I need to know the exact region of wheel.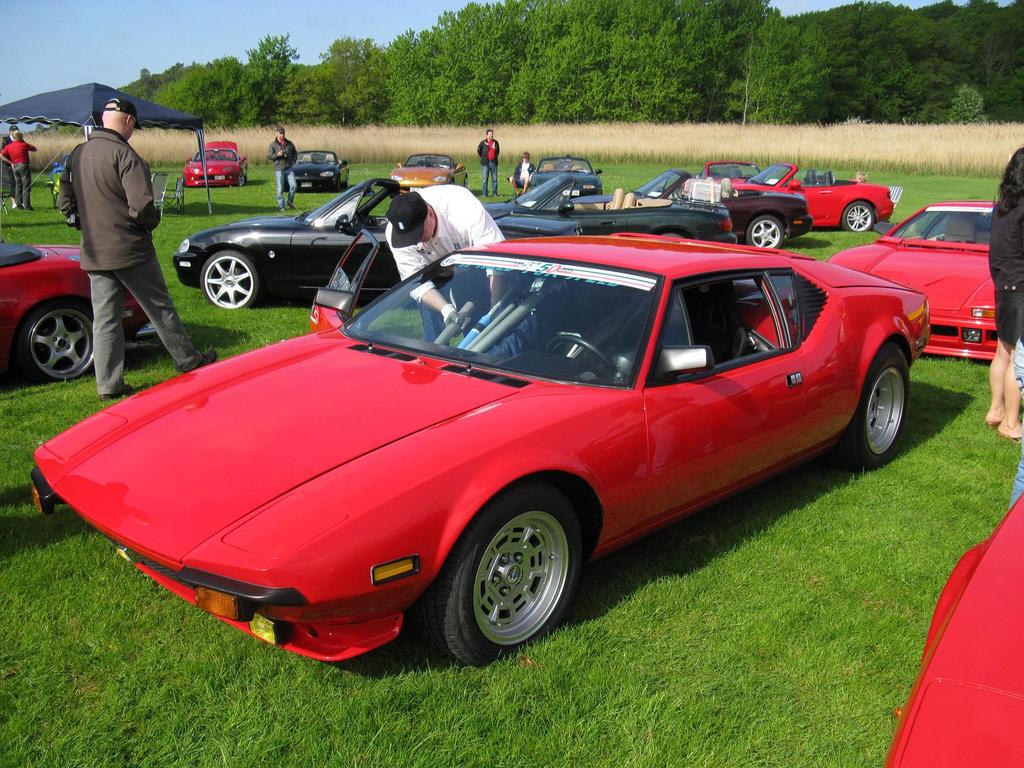
Region: 330,178,339,192.
